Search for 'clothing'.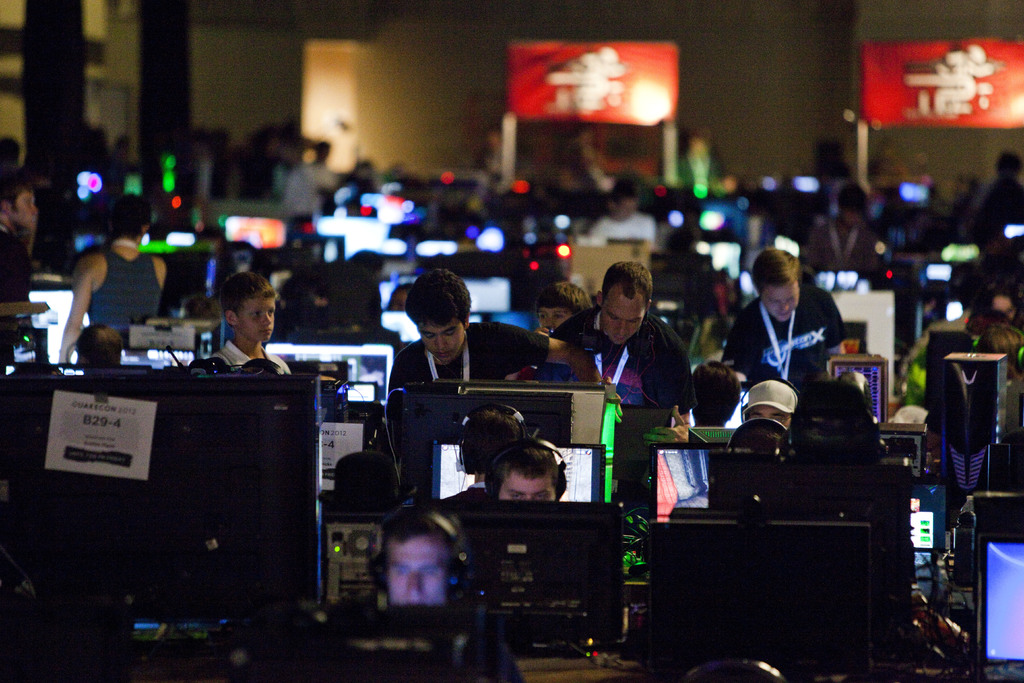
Found at bbox=(84, 245, 164, 325).
